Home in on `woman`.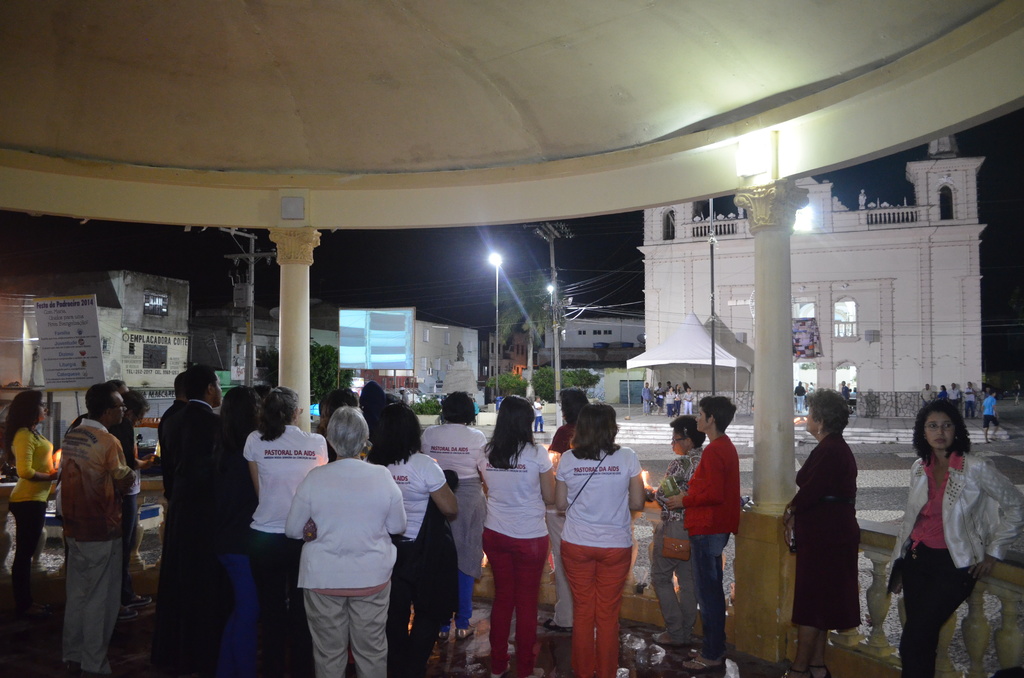
Homed in at 892 397 1023 677.
